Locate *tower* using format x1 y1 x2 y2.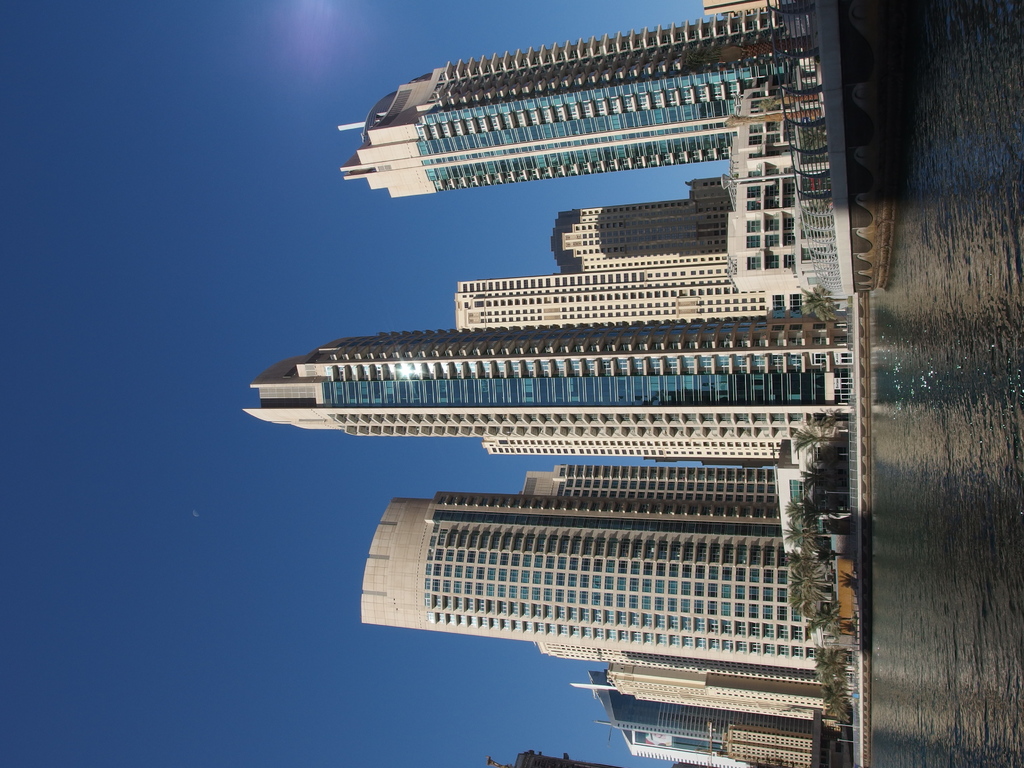
457 269 792 323.
